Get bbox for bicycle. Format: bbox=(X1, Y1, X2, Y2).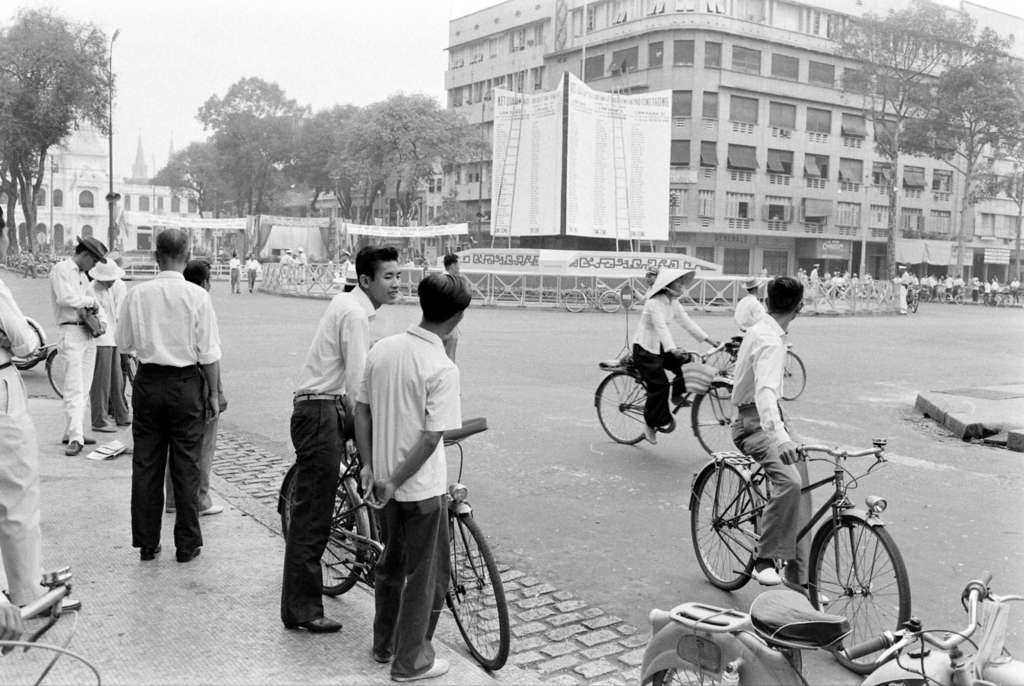
bbox=(282, 416, 510, 673).
